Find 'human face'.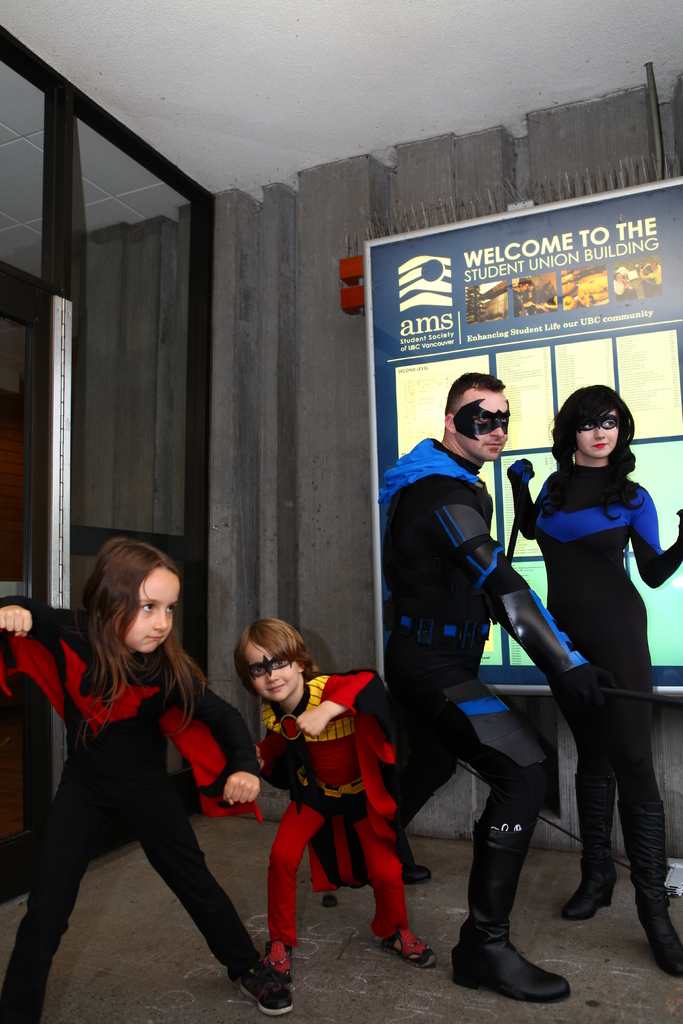
region(117, 569, 179, 659).
